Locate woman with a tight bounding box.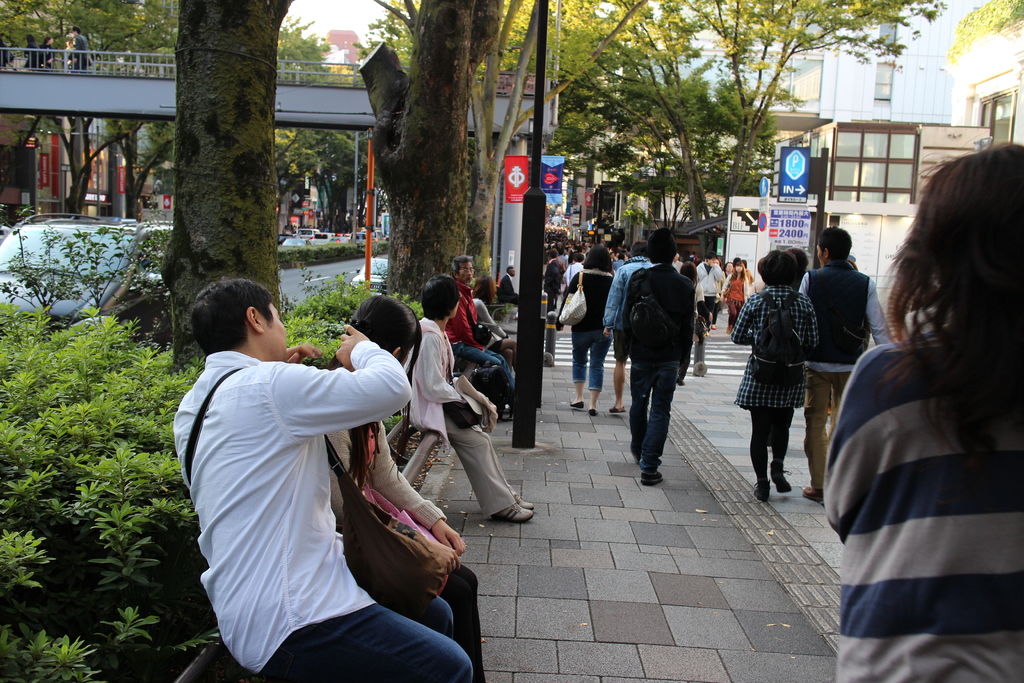
(x1=471, y1=273, x2=513, y2=367).
